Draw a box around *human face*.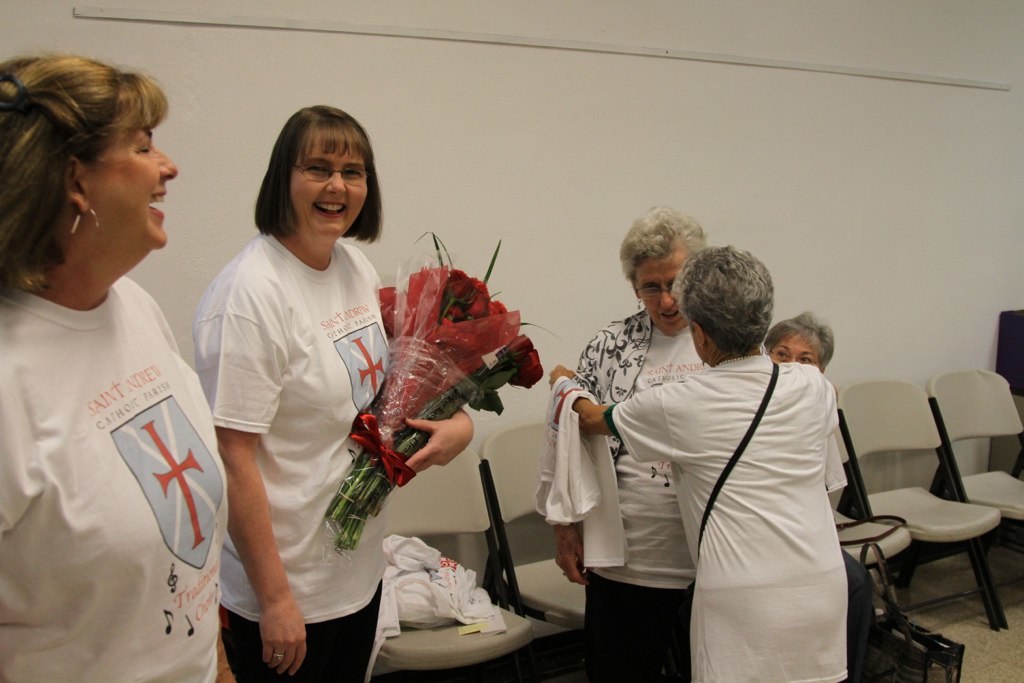
{"x1": 769, "y1": 334, "x2": 819, "y2": 364}.
